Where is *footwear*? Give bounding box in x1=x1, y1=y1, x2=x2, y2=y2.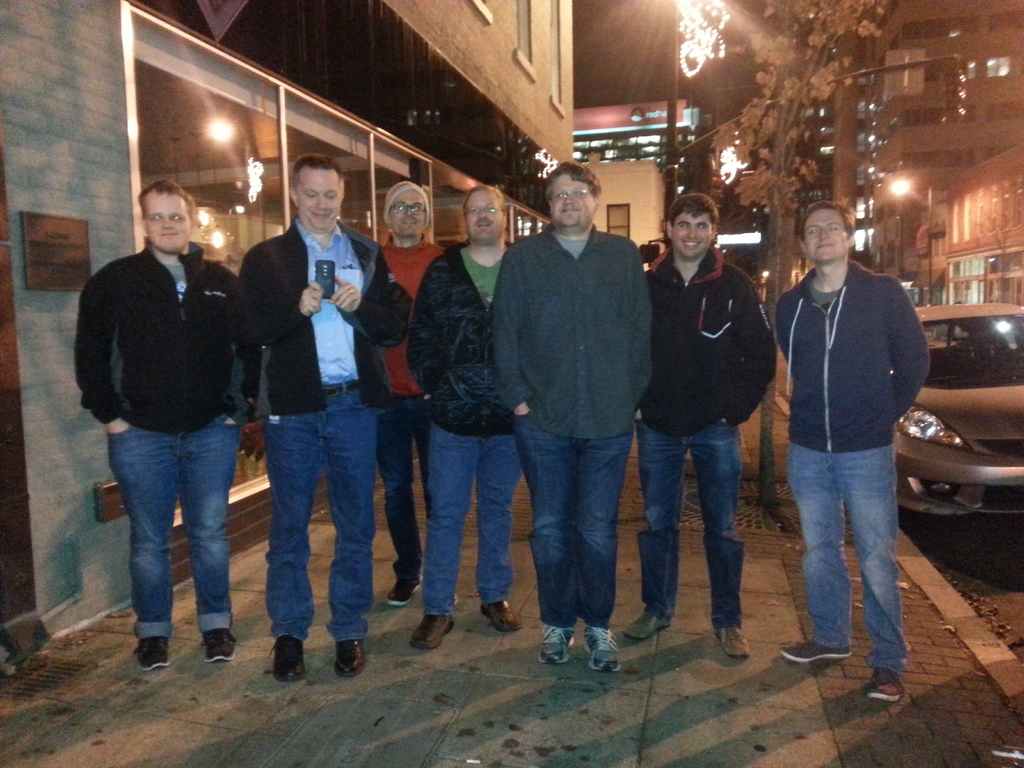
x1=480, y1=599, x2=524, y2=632.
